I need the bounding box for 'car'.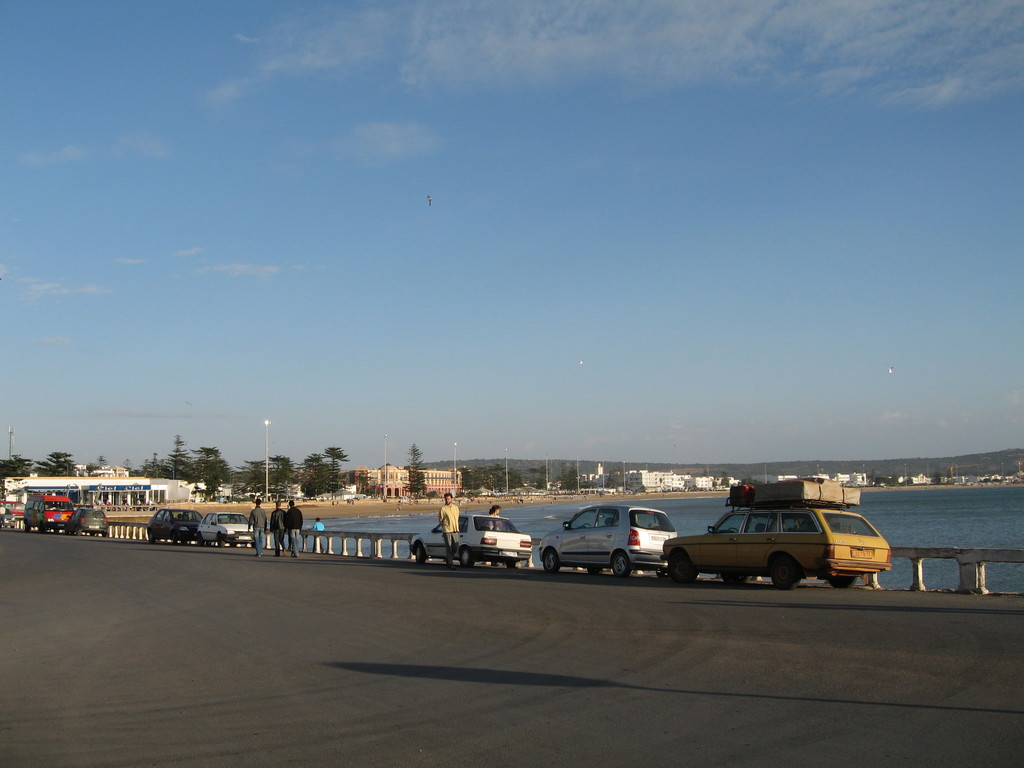
Here it is: select_region(406, 491, 531, 569).
